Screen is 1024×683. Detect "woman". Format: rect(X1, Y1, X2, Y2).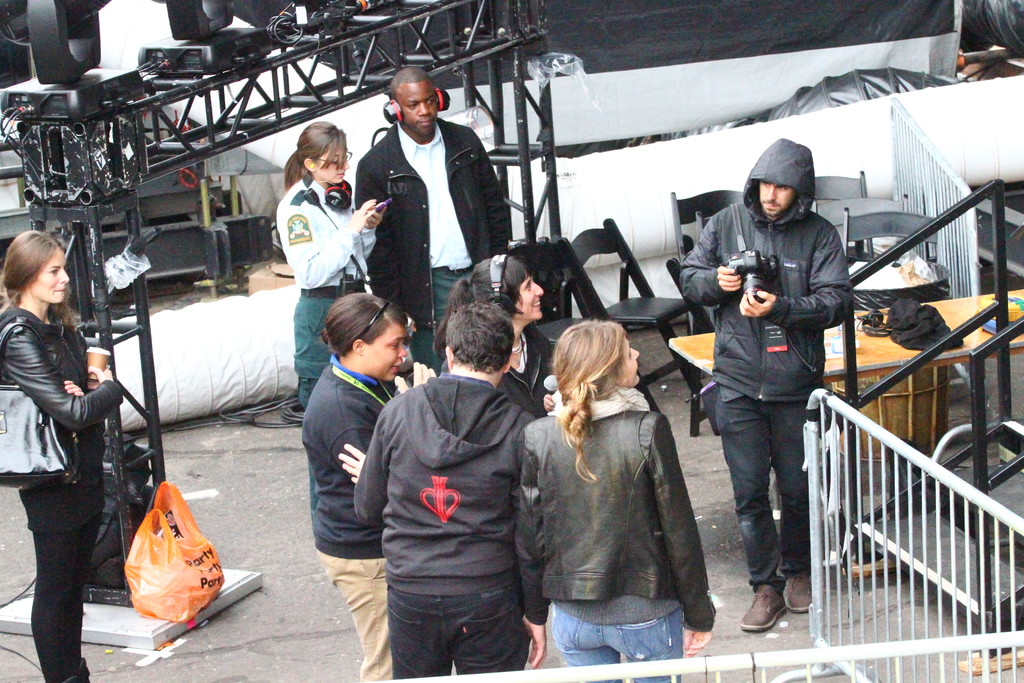
rect(281, 142, 369, 404).
